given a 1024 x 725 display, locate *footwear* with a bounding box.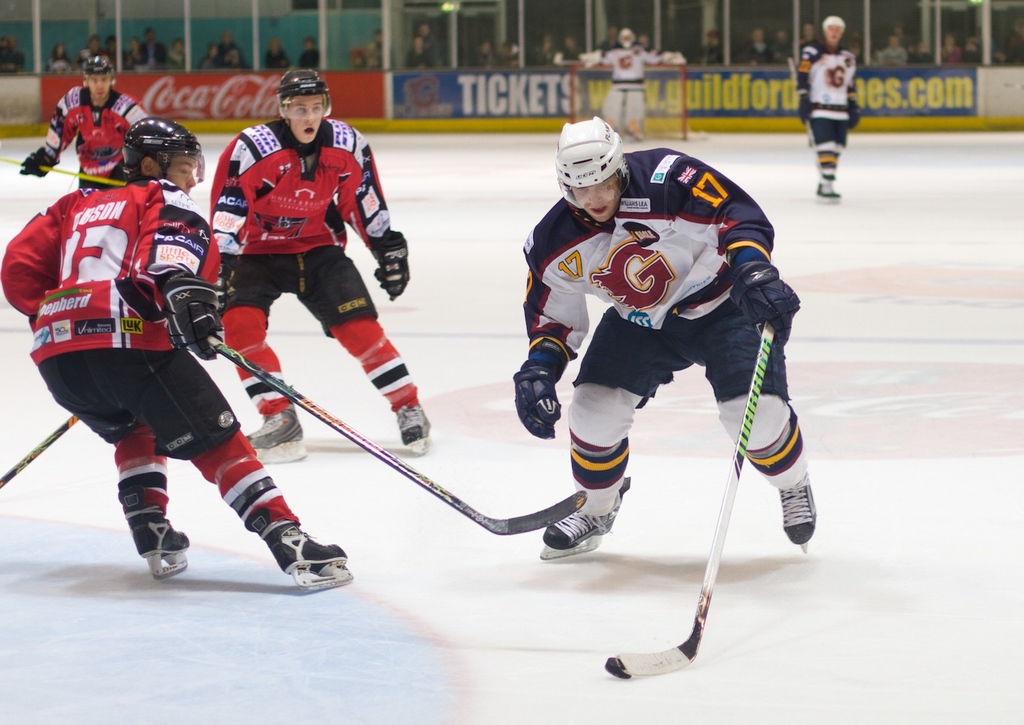
Located: [390,401,433,455].
